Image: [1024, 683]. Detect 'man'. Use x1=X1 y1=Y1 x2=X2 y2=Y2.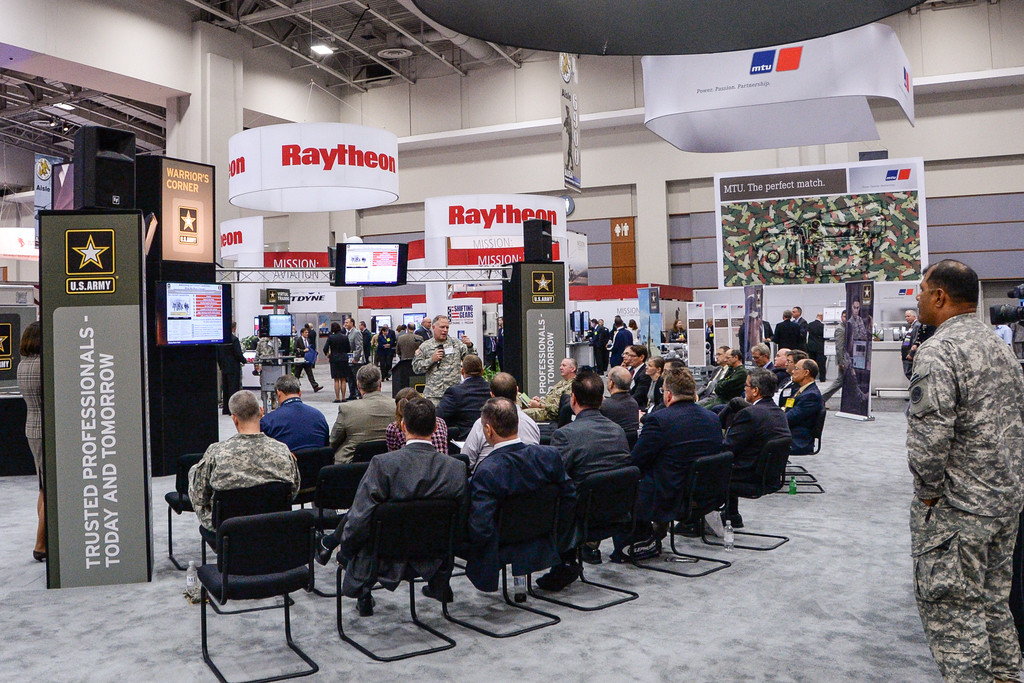
x1=773 y1=361 x2=840 y2=449.
